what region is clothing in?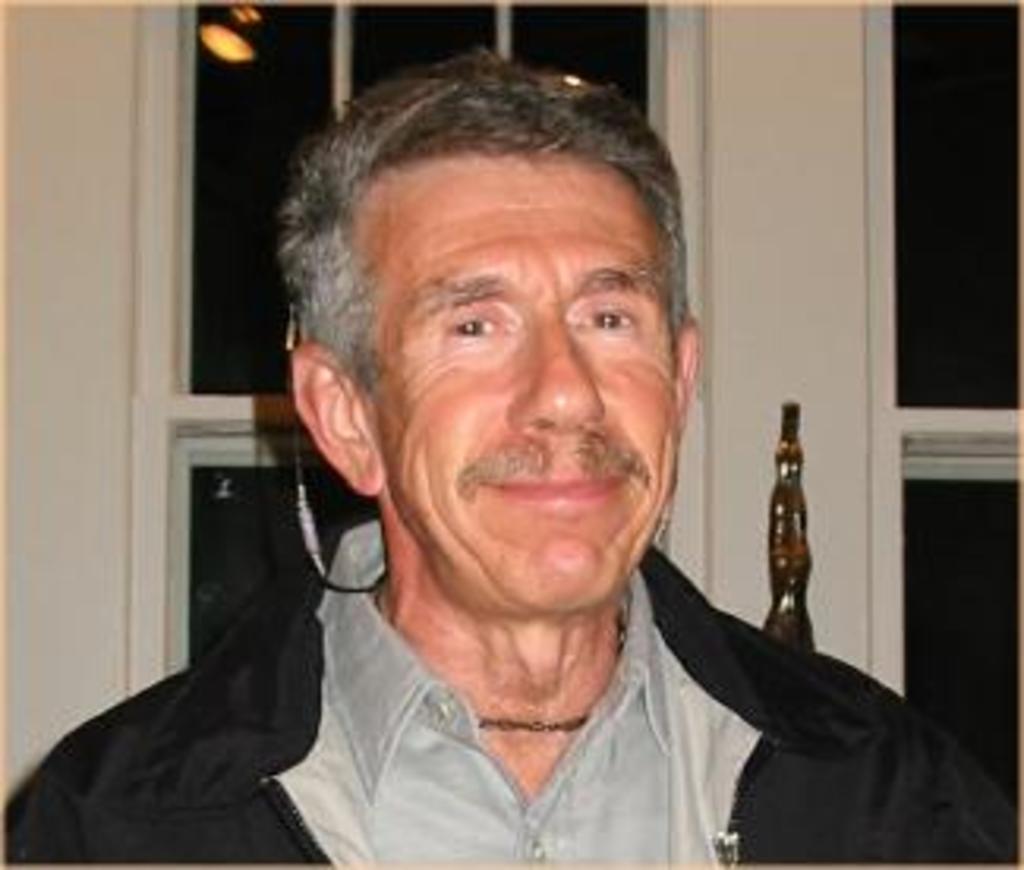
select_region(6, 501, 1021, 867).
